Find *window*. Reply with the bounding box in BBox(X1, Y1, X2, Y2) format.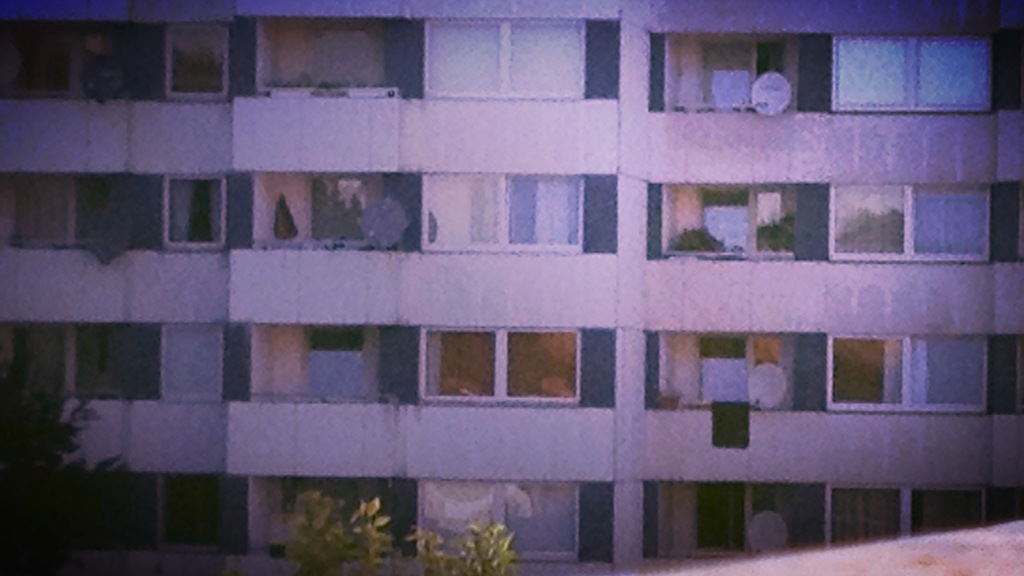
BBox(413, 479, 581, 557).
